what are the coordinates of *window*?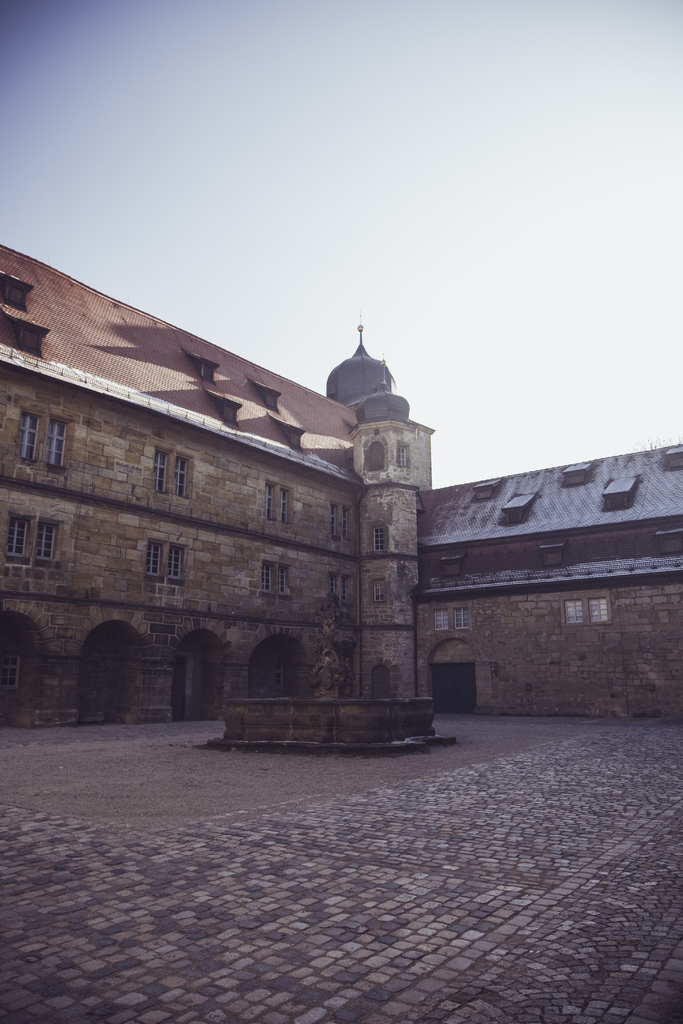
425:608:463:625.
